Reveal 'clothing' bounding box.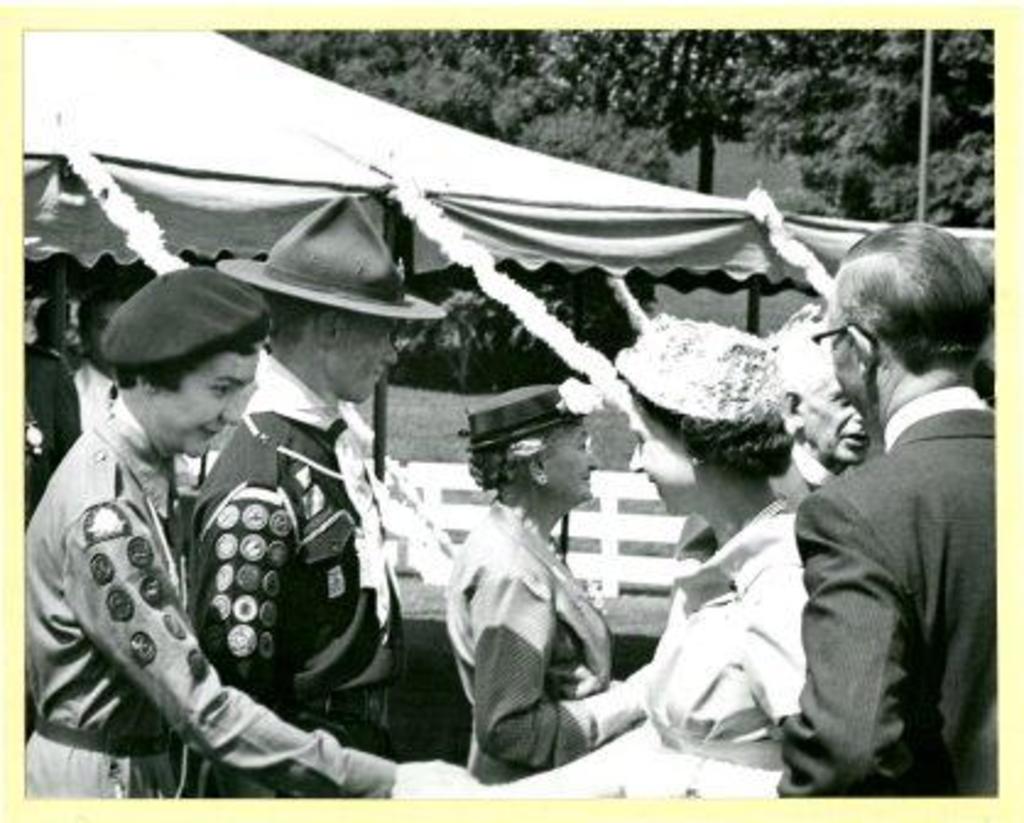
Revealed: x1=191, y1=336, x2=412, y2=764.
